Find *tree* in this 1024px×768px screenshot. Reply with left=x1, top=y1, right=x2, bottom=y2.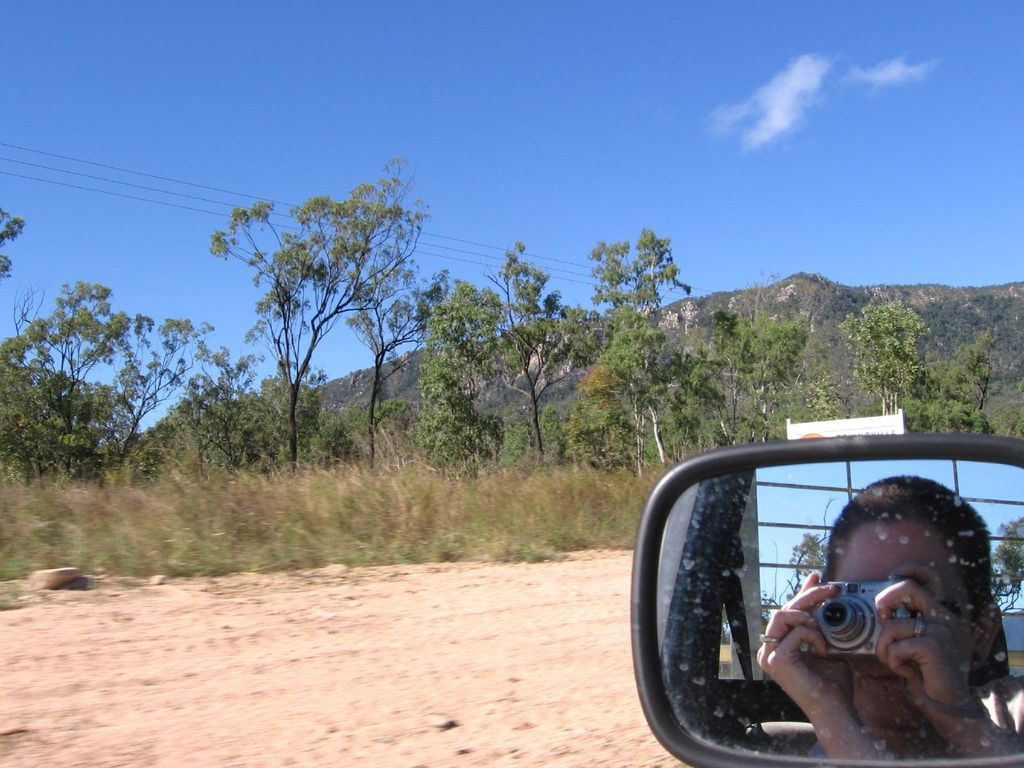
left=416, top=281, right=510, bottom=478.
